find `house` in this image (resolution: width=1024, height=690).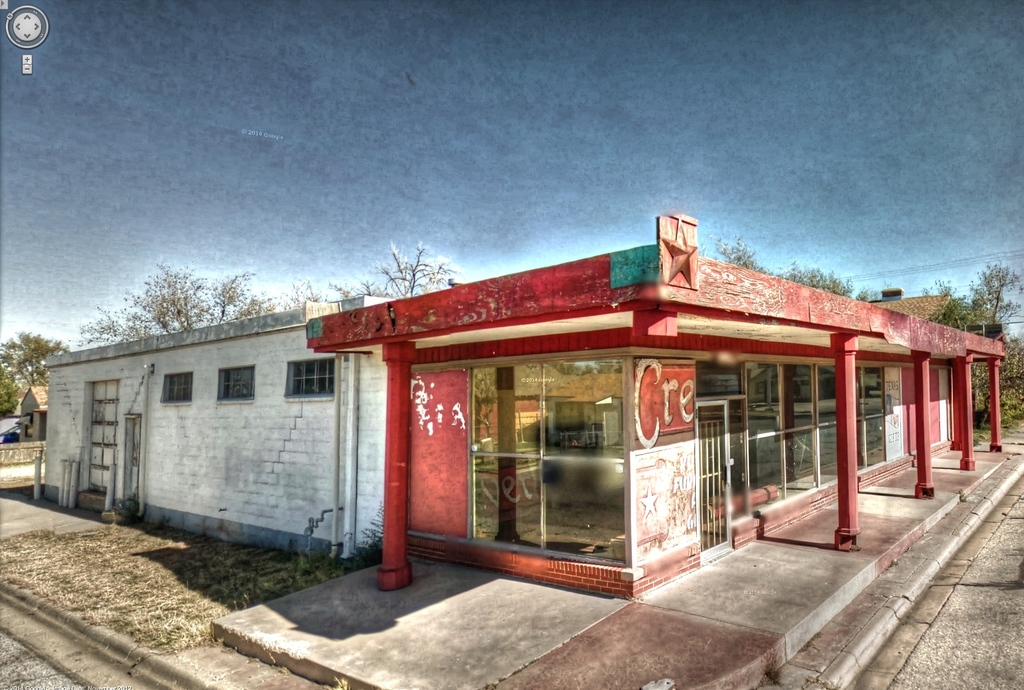
left=40, top=294, right=392, bottom=567.
